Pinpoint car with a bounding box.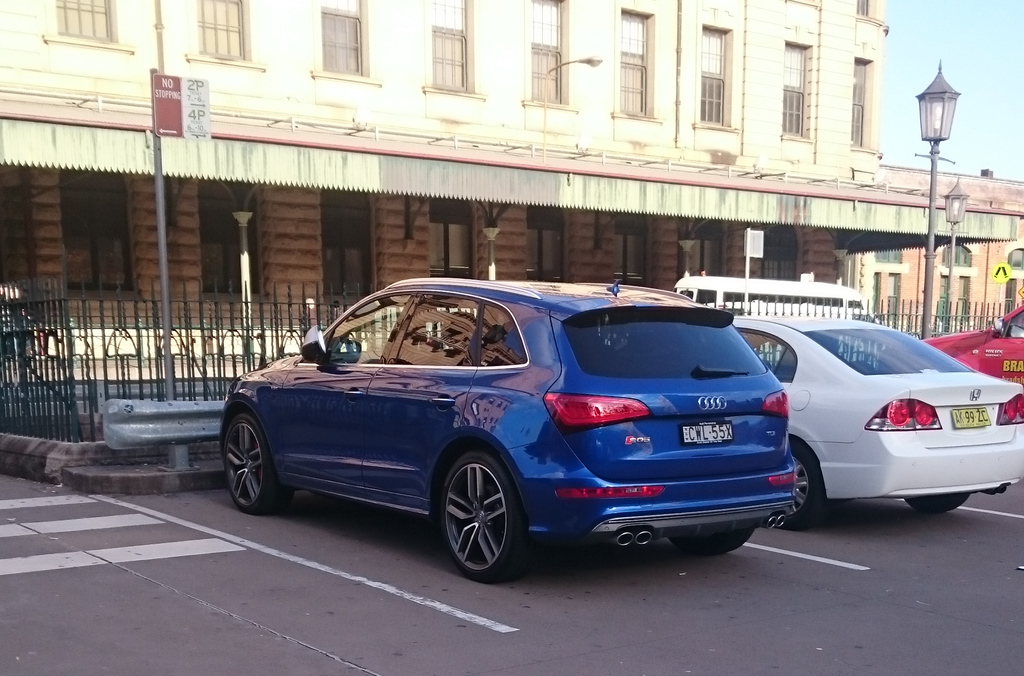
<region>923, 305, 1023, 416</region>.
